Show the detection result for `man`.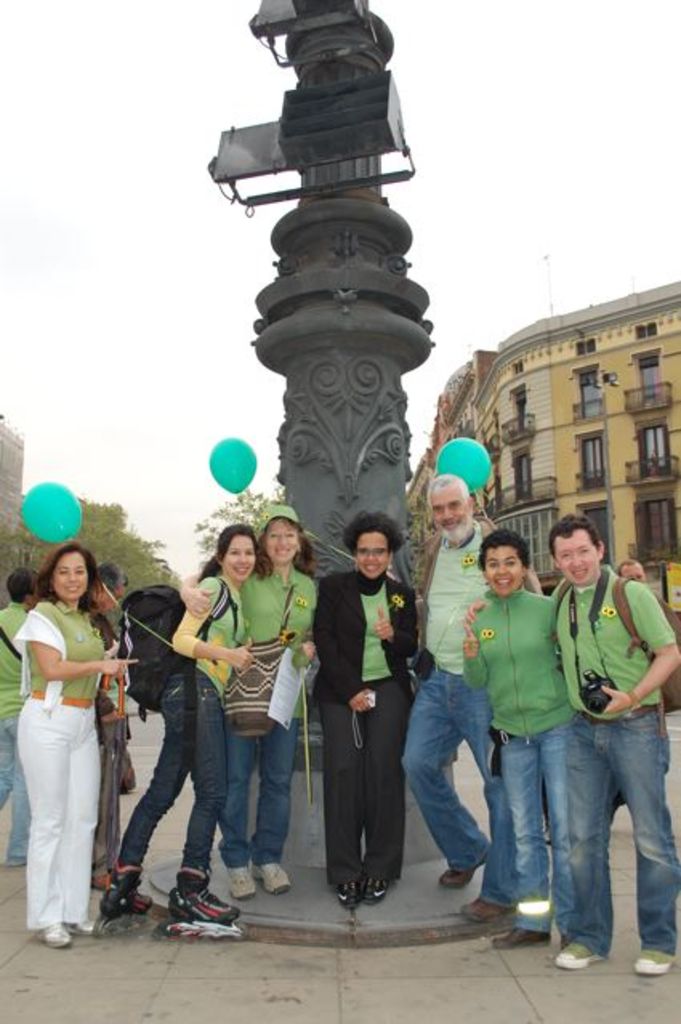
{"x1": 399, "y1": 473, "x2": 524, "y2": 920}.
